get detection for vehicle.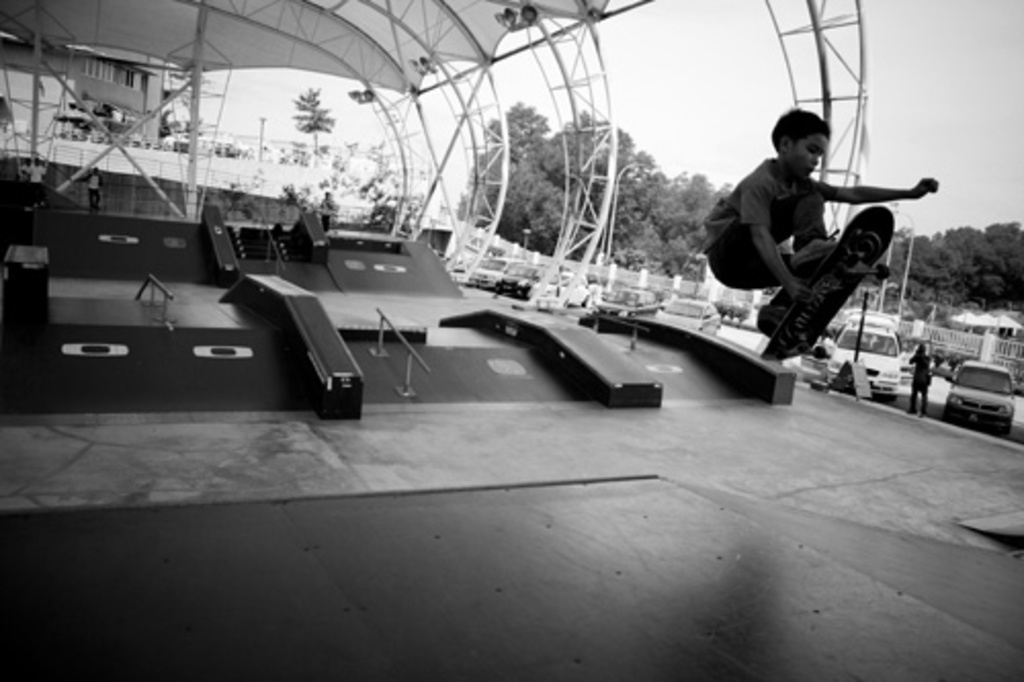
Detection: {"x1": 530, "y1": 264, "x2": 598, "y2": 313}.
